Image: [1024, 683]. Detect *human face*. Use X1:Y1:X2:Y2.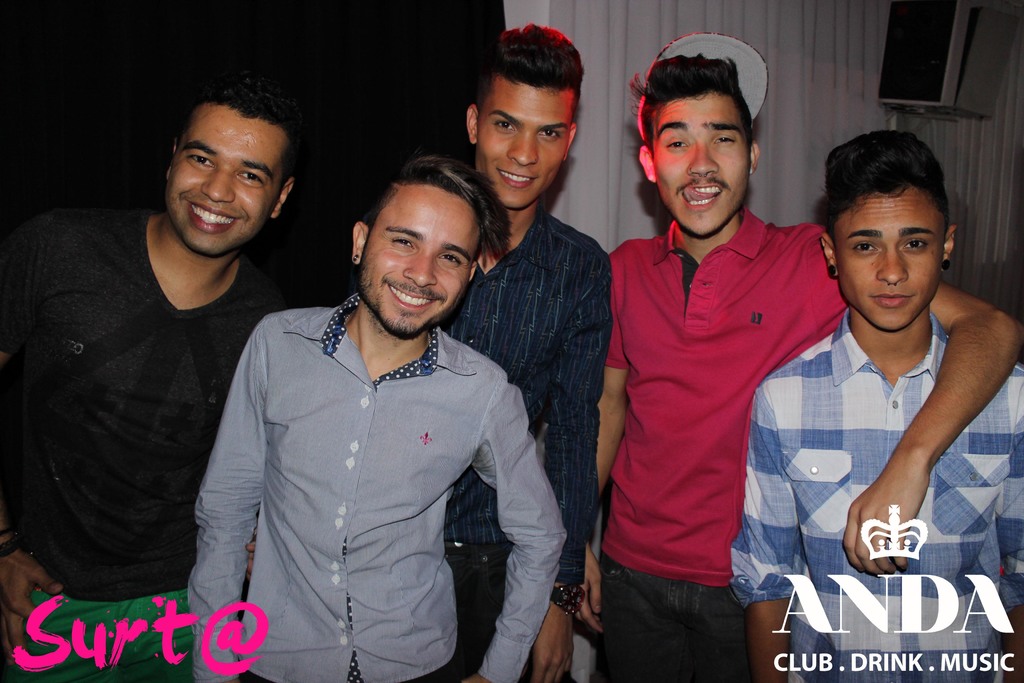
167:103:285:258.
